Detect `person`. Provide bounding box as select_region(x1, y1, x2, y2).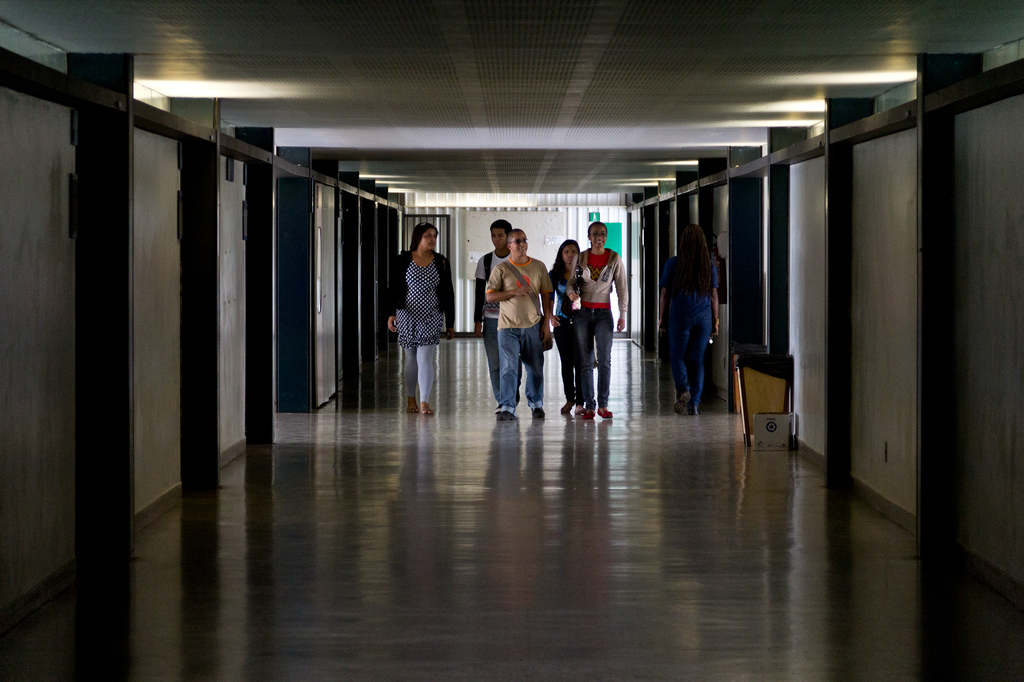
select_region(547, 241, 574, 407).
